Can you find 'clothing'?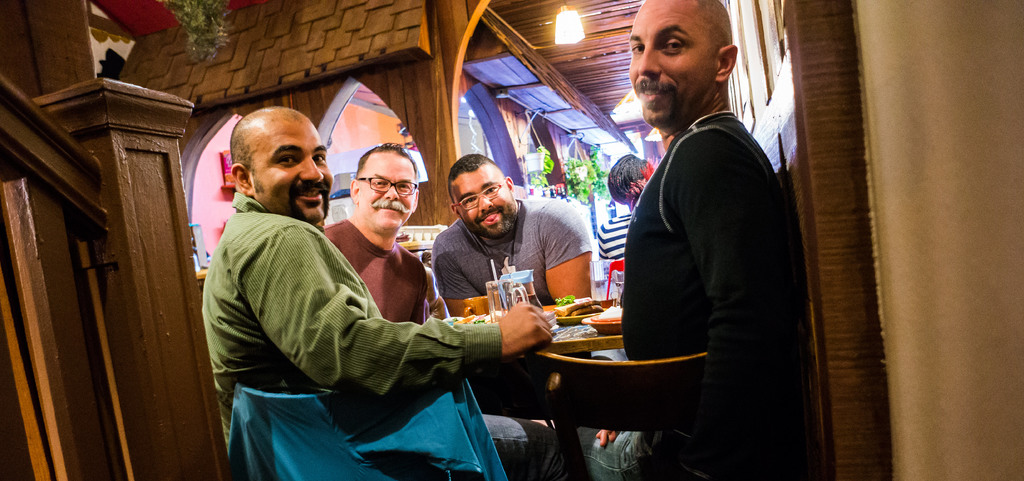
Yes, bounding box: {"x1": 324, "y1": 218, "x2": 429, "y2": 331}.
